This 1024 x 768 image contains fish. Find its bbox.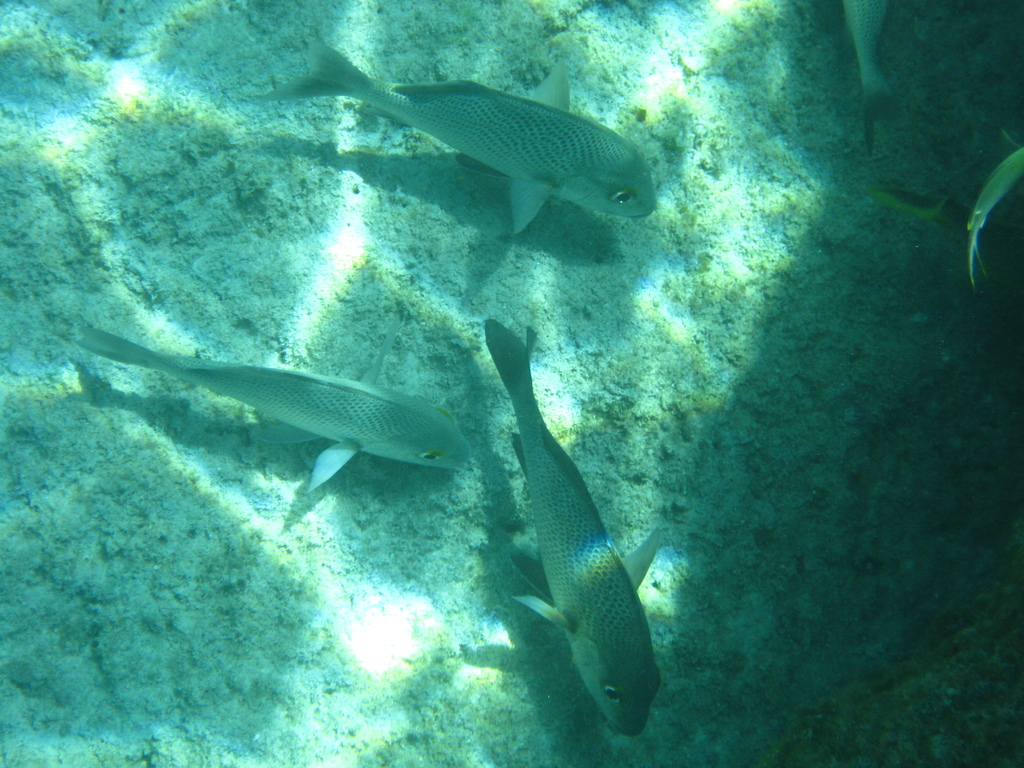
68 309 473 490.
